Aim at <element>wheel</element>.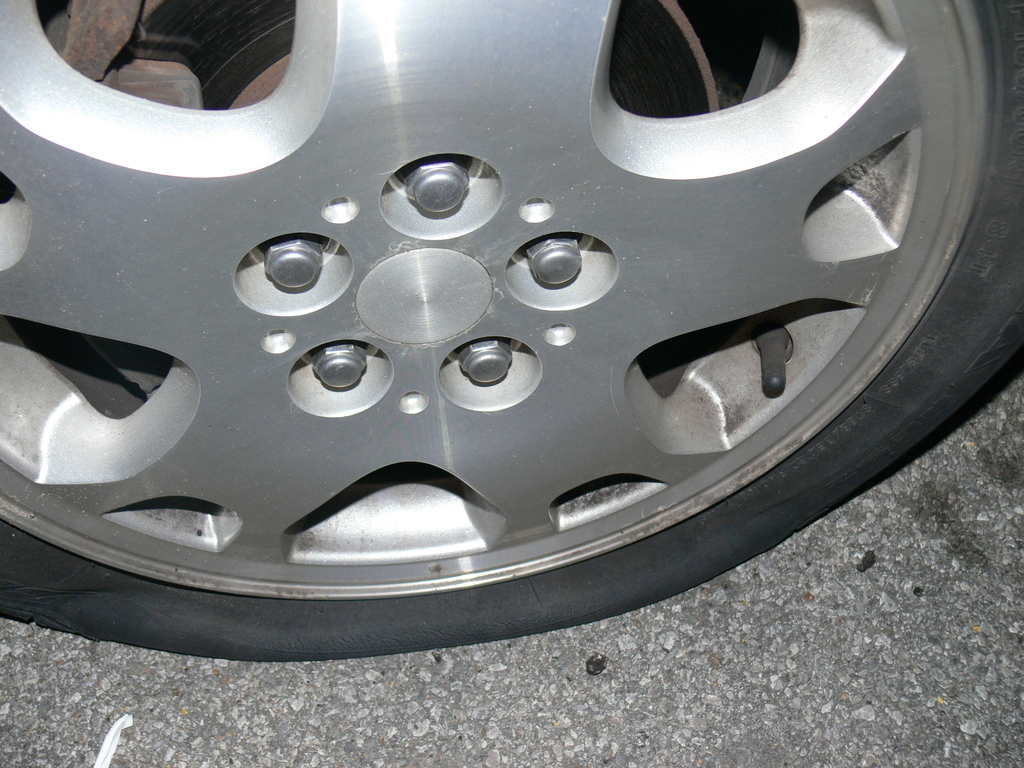
Aimed at [x1=0, y1=0, x2=1023, y2=657].
